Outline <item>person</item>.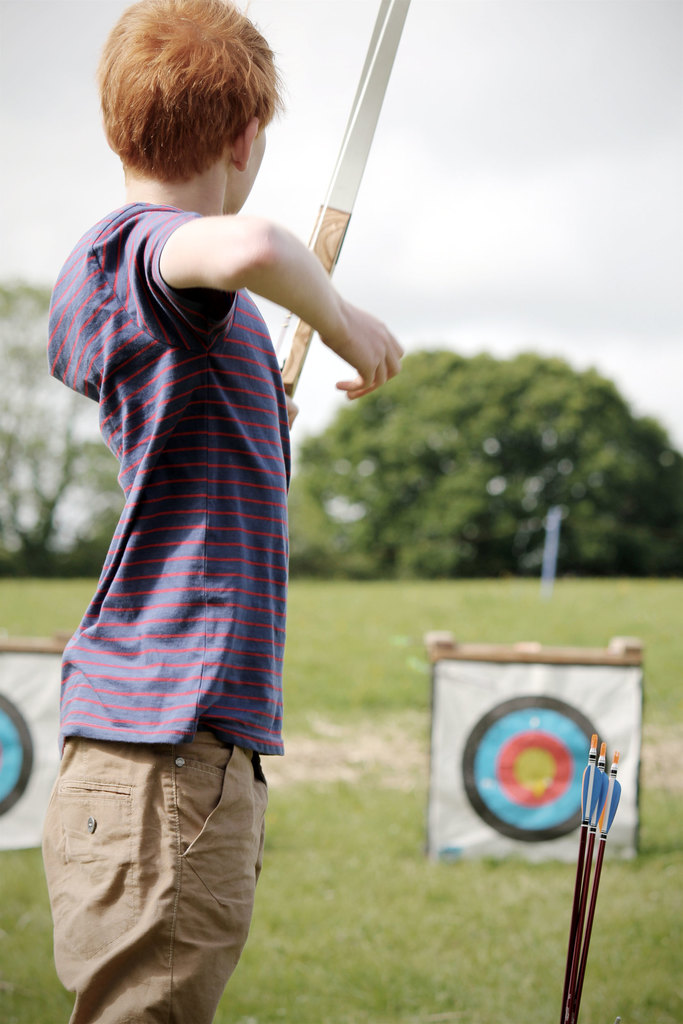
Outline: (x1=42, y1=0, x2=382, y2=1012).
